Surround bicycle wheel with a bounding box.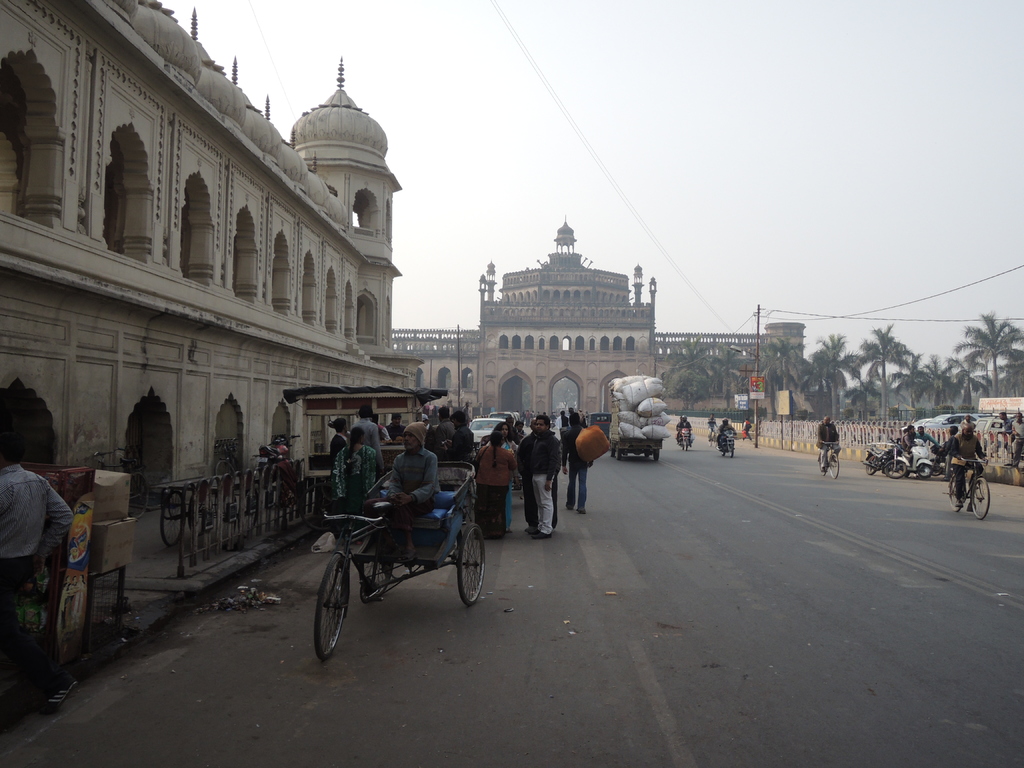
BBox(813, 450, 828, 472).
